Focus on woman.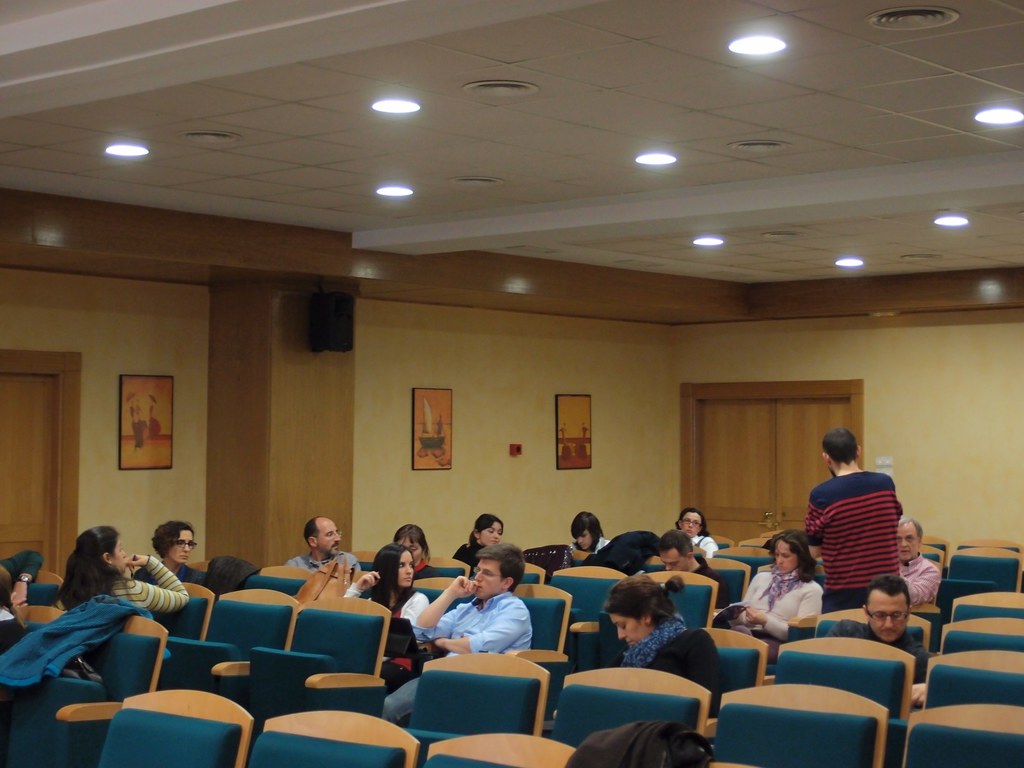
Focused at pyautogui.locateOnScreen(565, 507, 621, 569).
